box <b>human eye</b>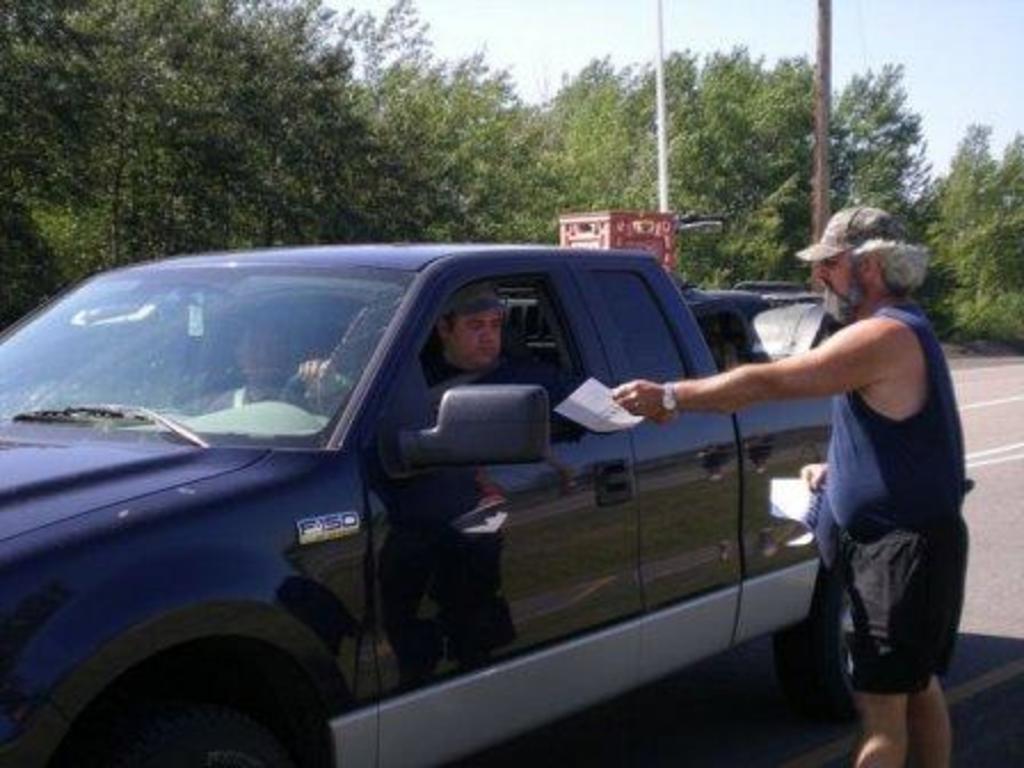
x1=466, y1=320, x2=480, y2=329
